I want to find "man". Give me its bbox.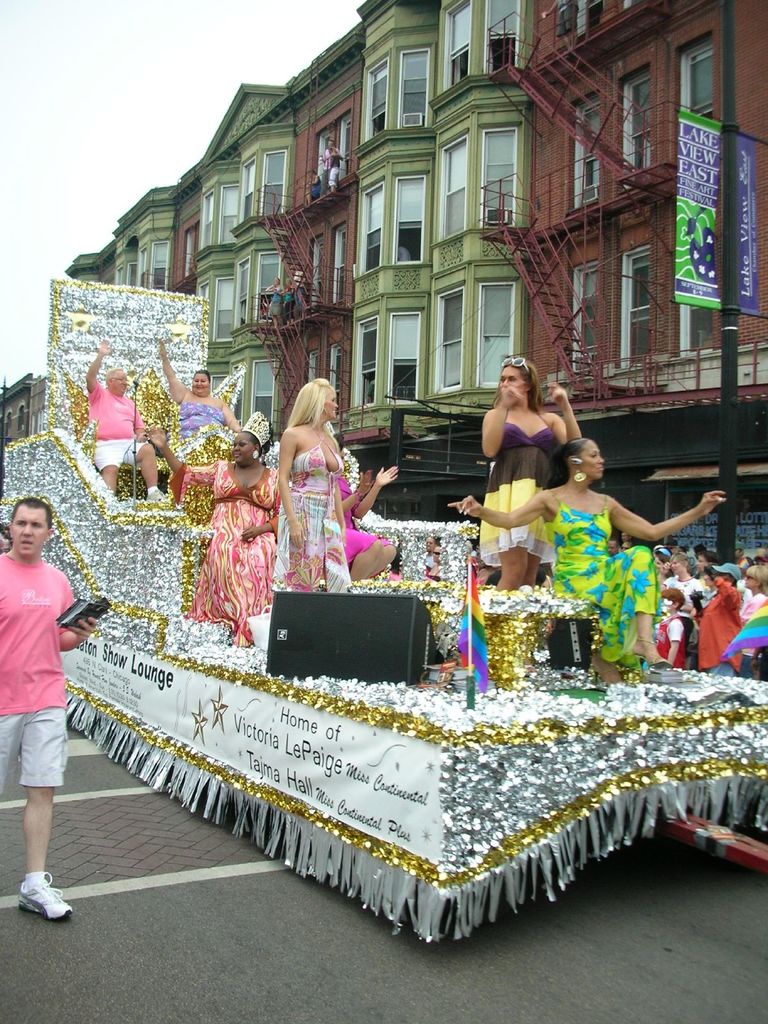
{"x1": 86, "y1": 332, "x2": 172, "y2": 501}.
